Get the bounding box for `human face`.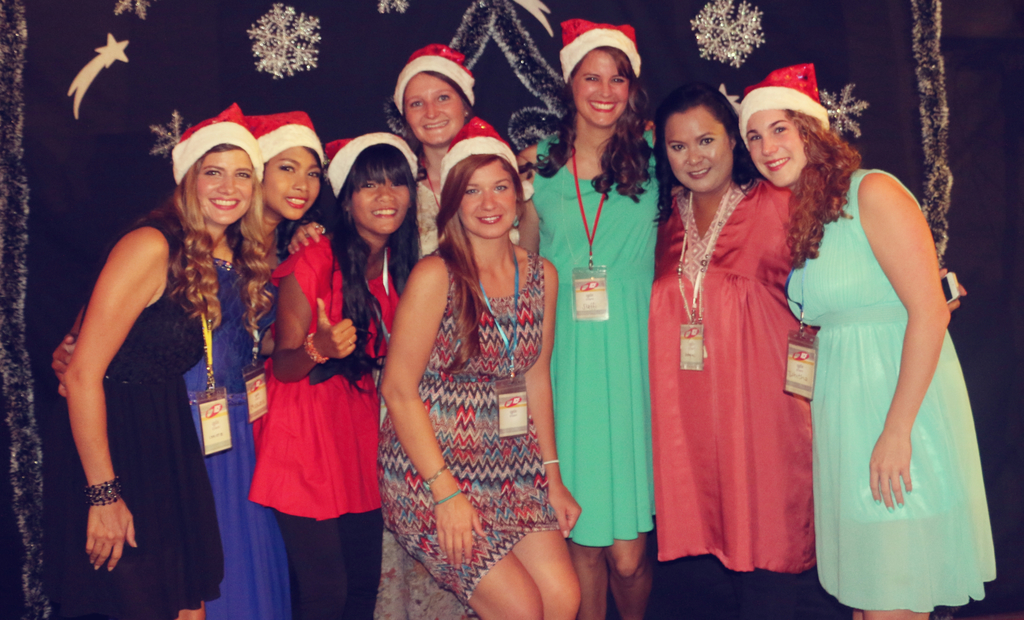
351, 181, 412, 236.
